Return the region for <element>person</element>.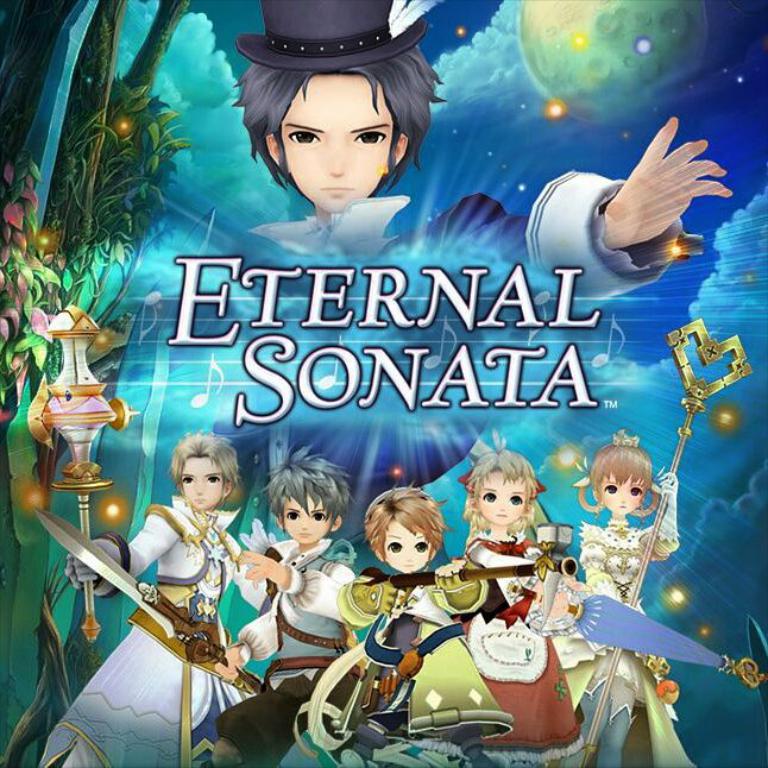
[left=464, top=445, right=586, bottom=767].
